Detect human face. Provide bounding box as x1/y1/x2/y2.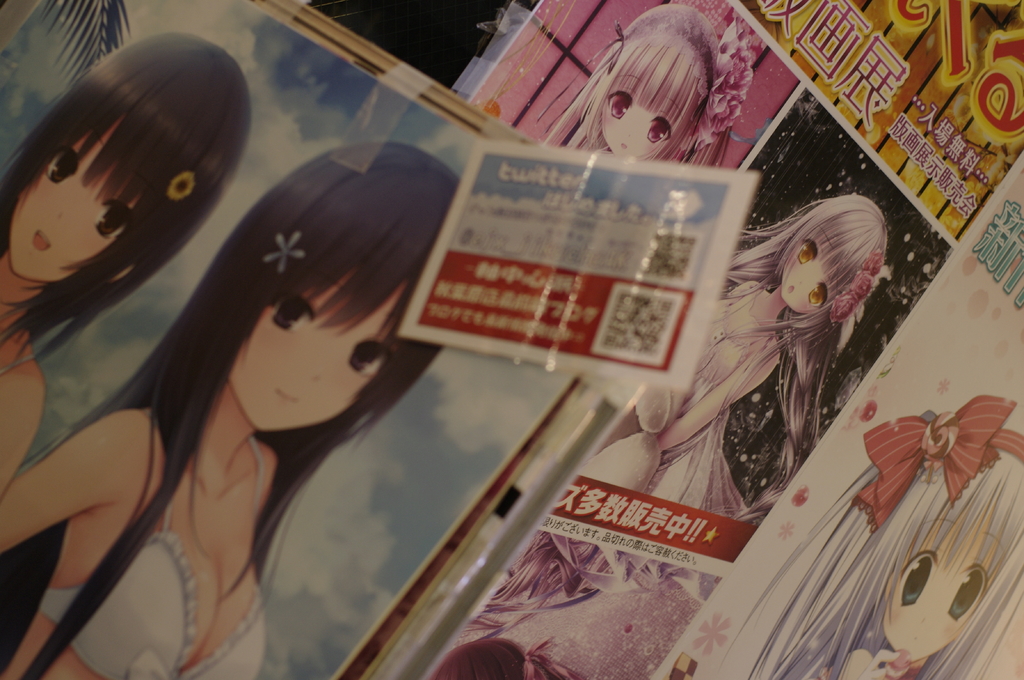
595/58/694/162.
